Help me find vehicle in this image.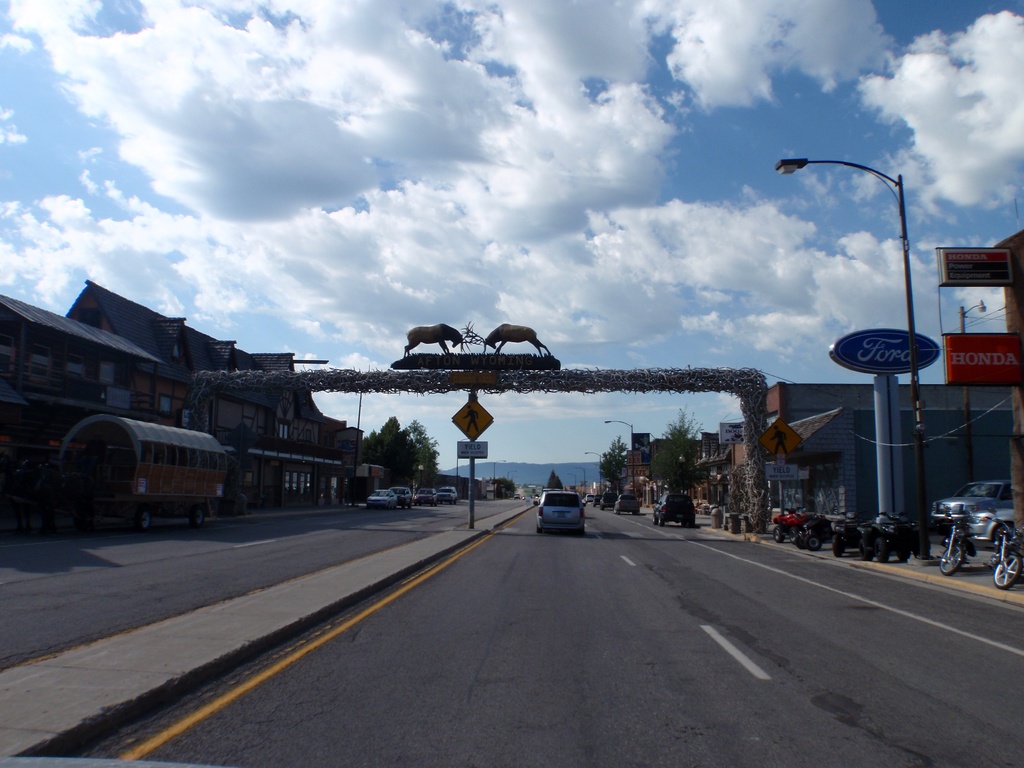
Found it: 652 490 694 533.
